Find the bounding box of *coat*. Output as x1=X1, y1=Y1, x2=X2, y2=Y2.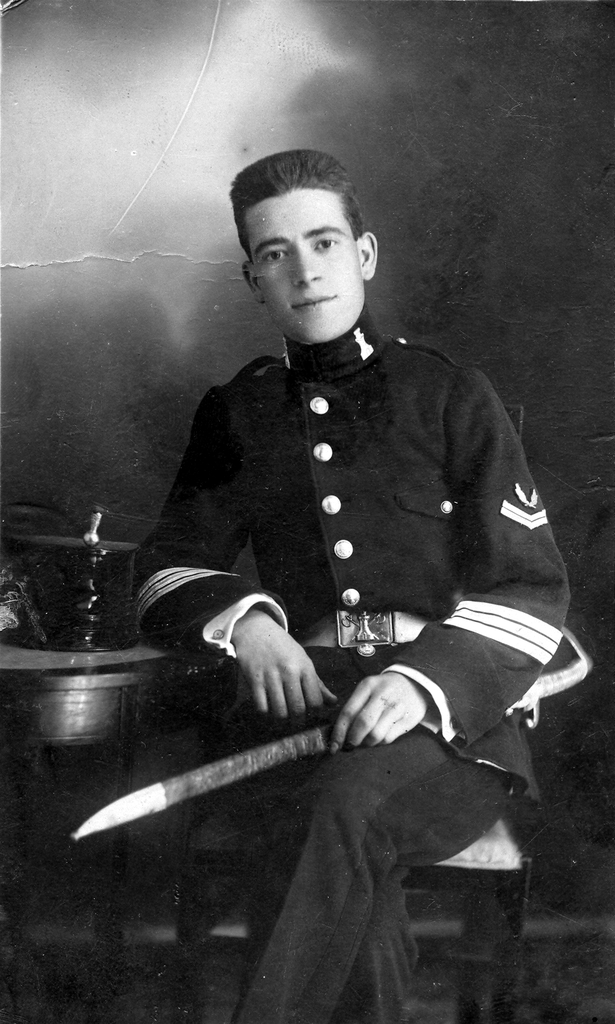
x1=146, y1=328, x2=580, y2=806.
